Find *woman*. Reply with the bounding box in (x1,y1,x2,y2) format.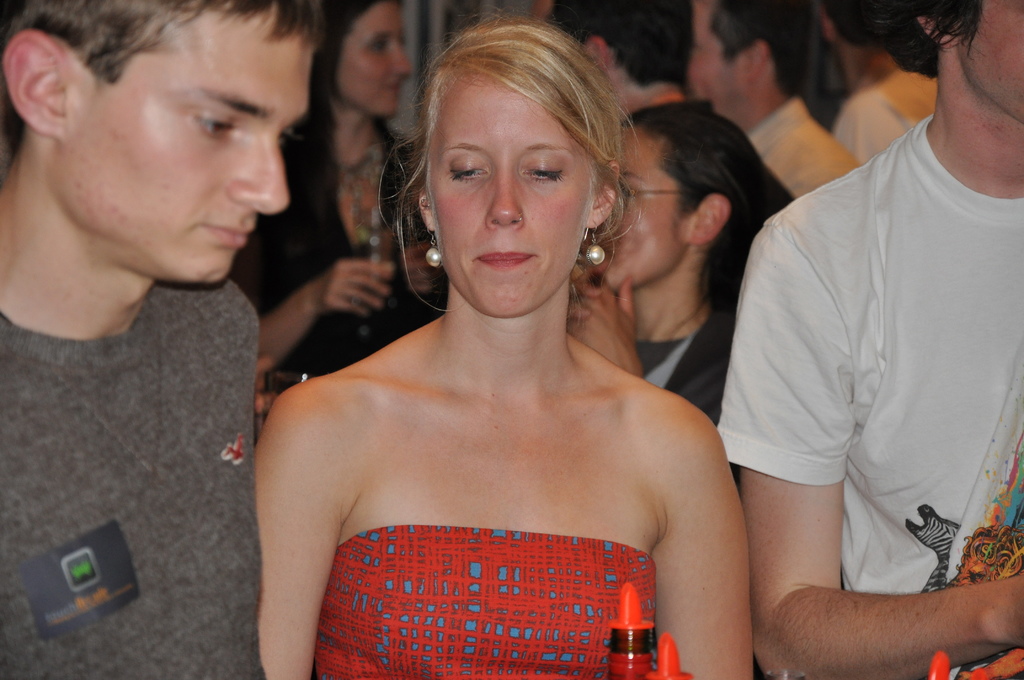
(226,0,453,379).
